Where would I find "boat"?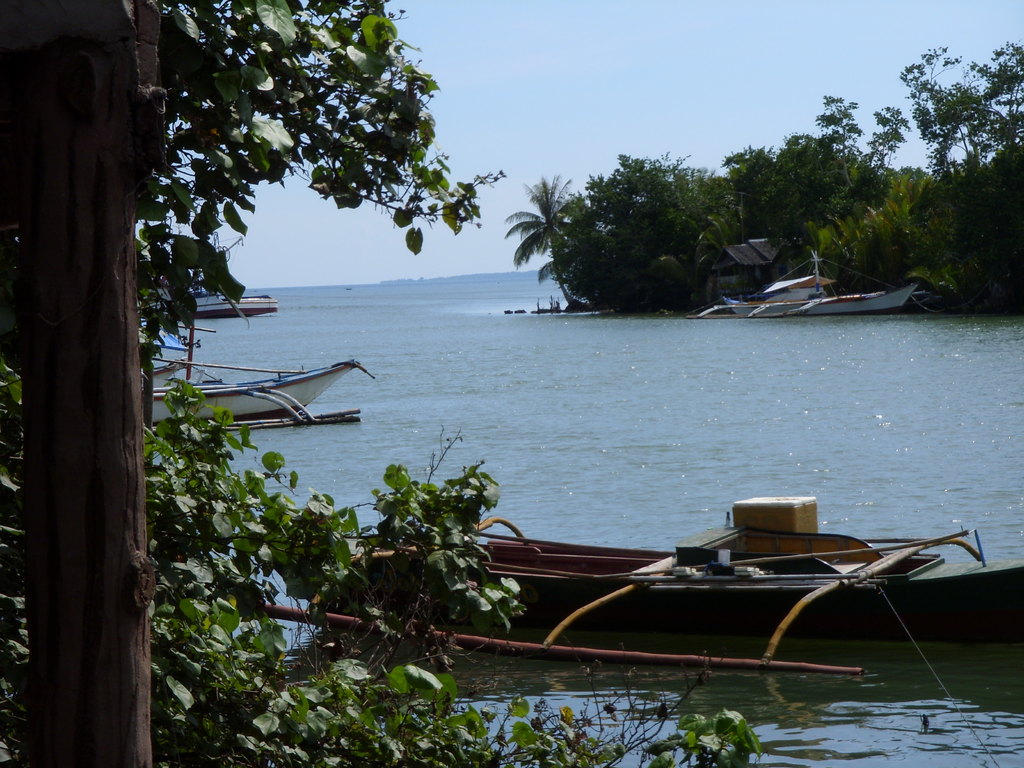
At bbox(137, 288, 385, 436).
